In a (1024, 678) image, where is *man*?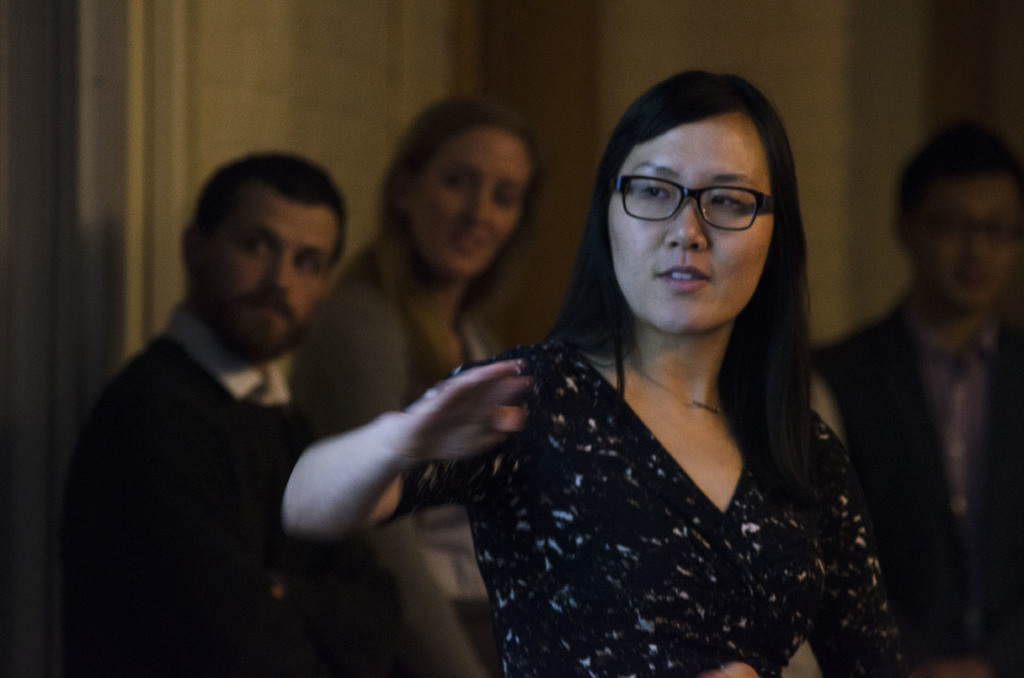
(x1=815, y1=117, x2=1023, y2=661).
